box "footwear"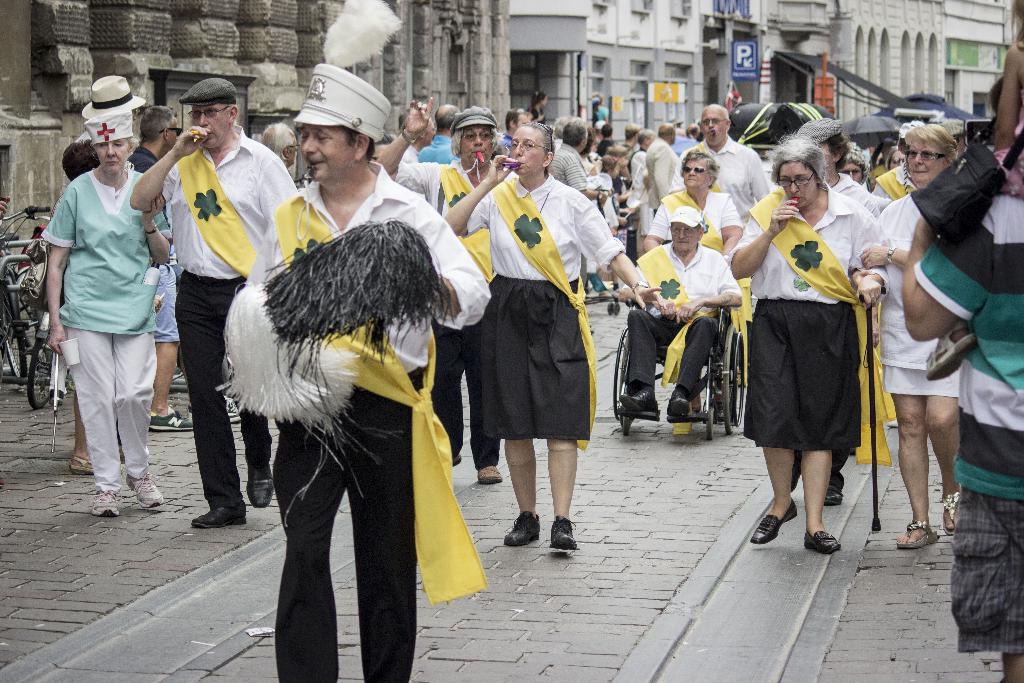
798:519:835:557
